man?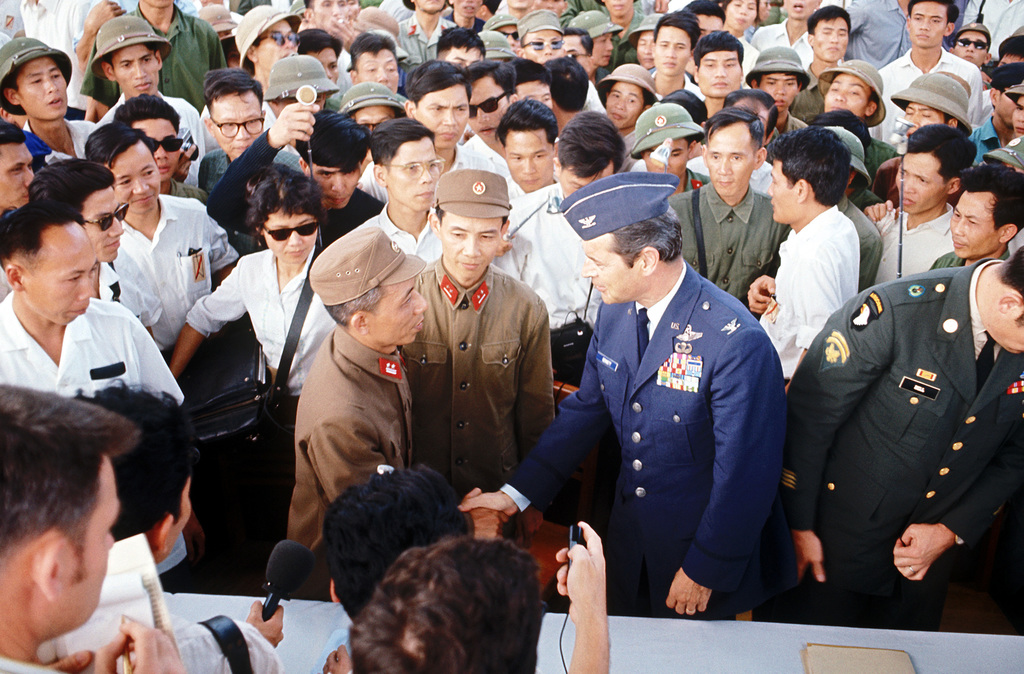
<region>307, 468, 476, 673</region>
